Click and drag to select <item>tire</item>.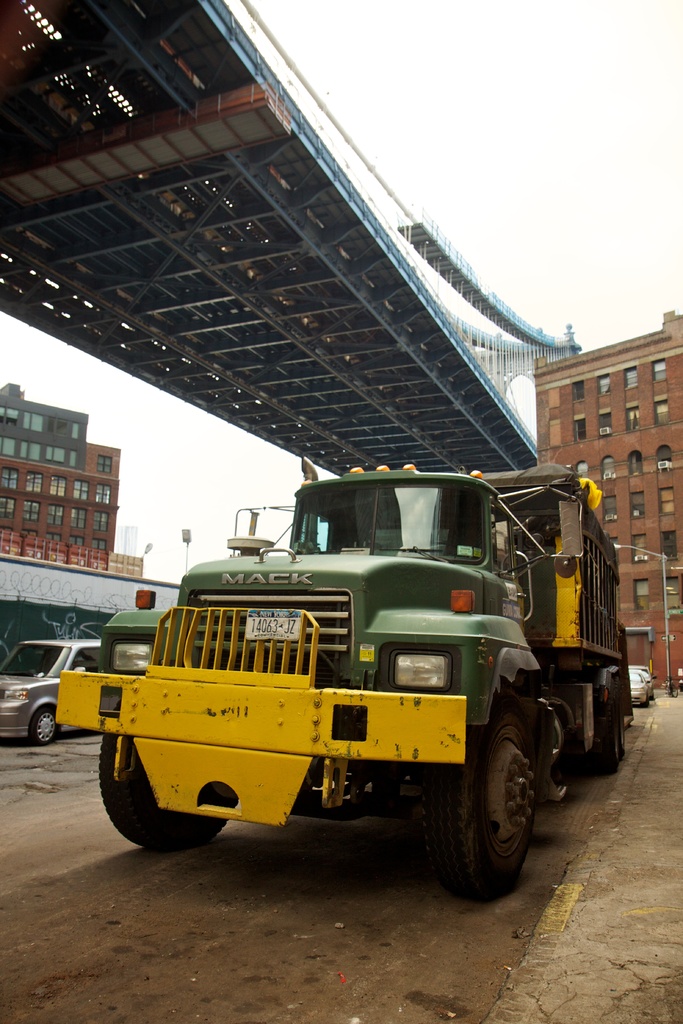
Selection: box(600, 707, 619, 775).
